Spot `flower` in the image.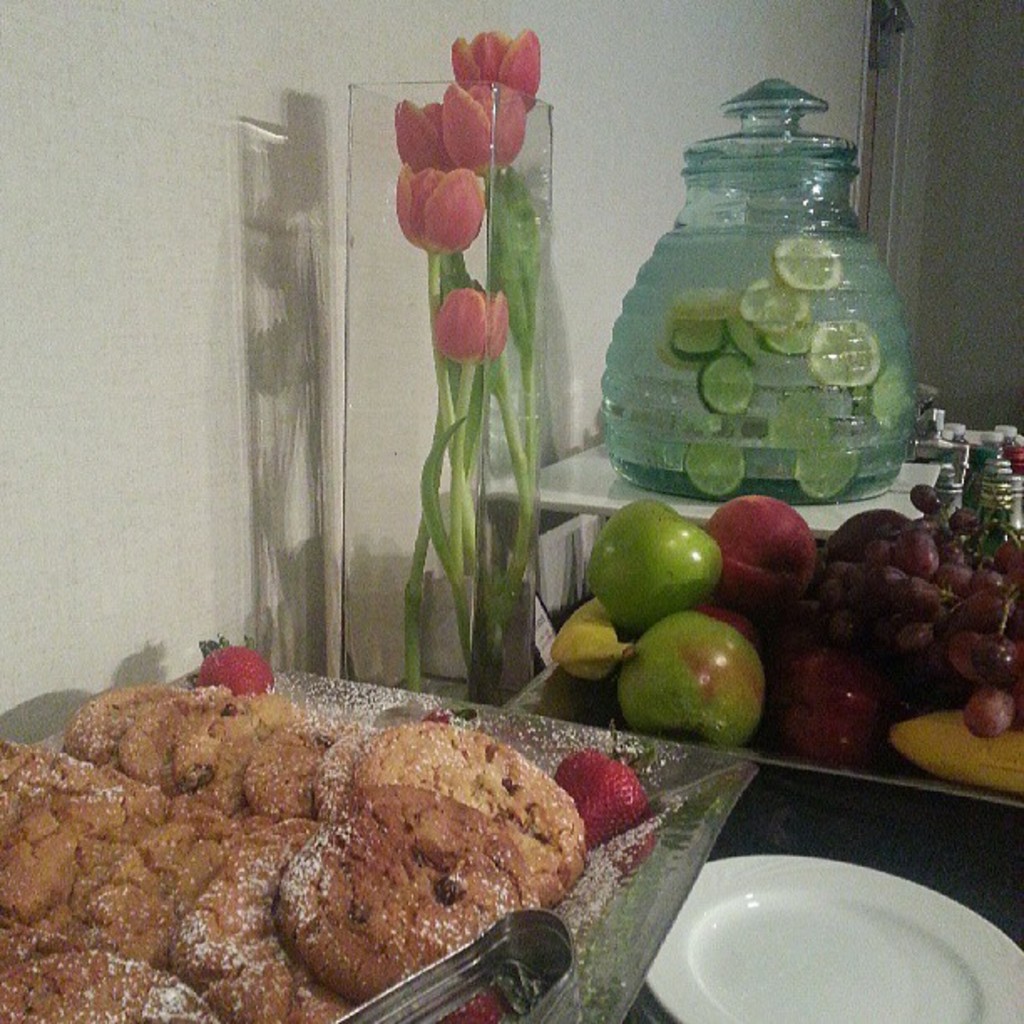
`flower` found at left=442, top=75, right=529, bottom=171.
